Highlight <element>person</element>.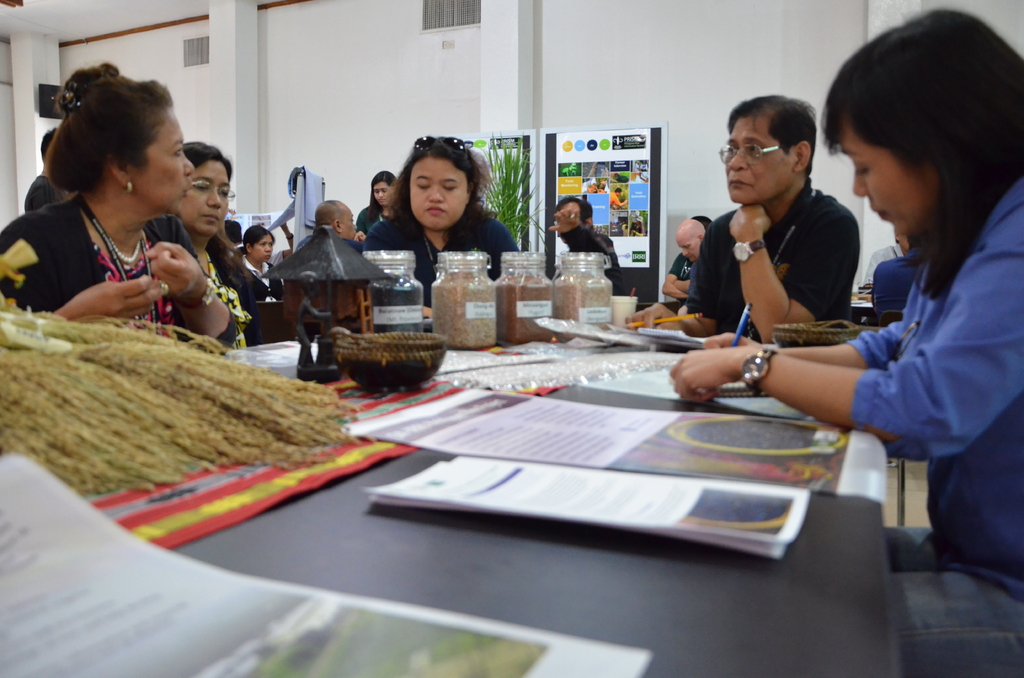
Highlighted region: box(0, 62, 247, 339).
